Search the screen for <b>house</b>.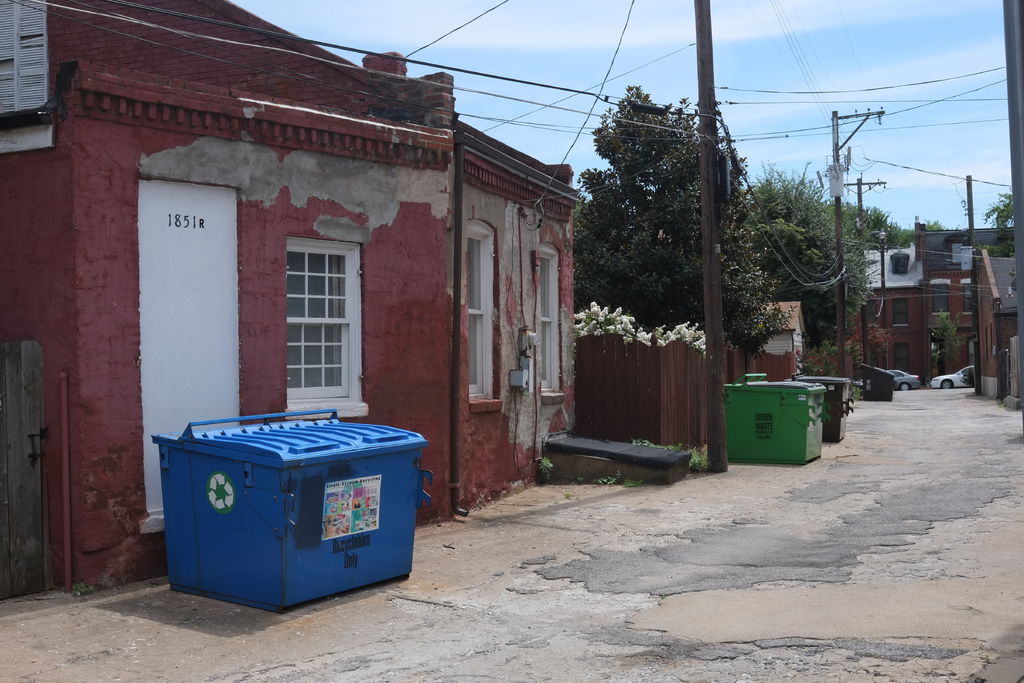
Found at select_region(852, 255, 919, 393).
